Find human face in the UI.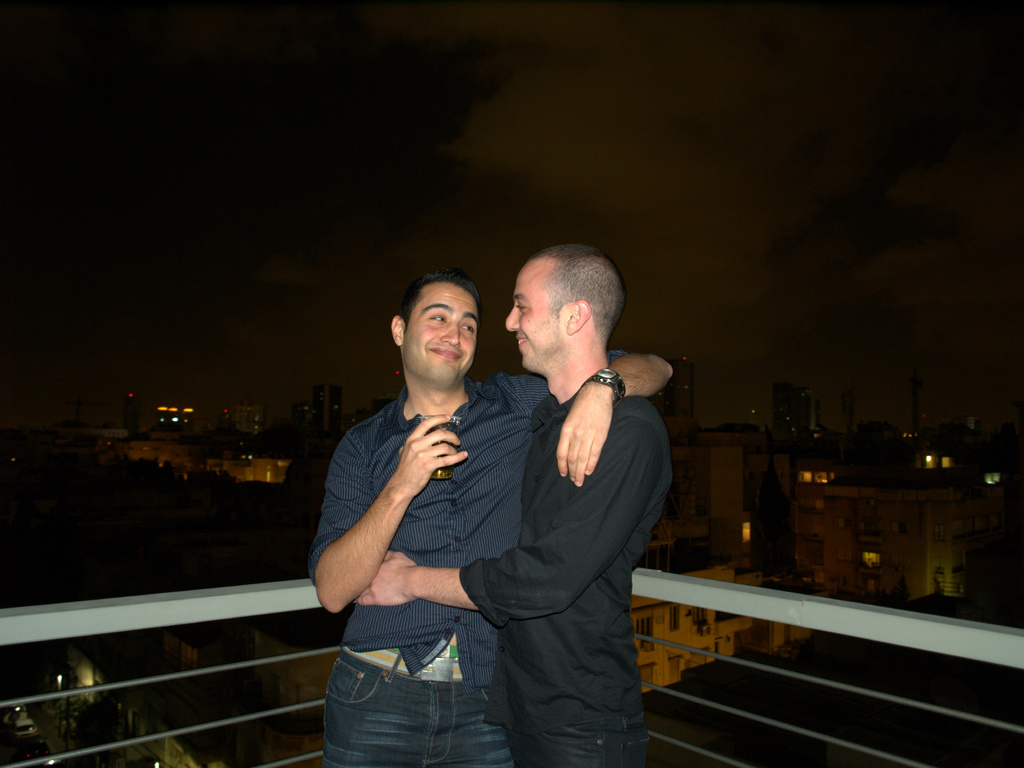
UI element at 504,262,567,370.
